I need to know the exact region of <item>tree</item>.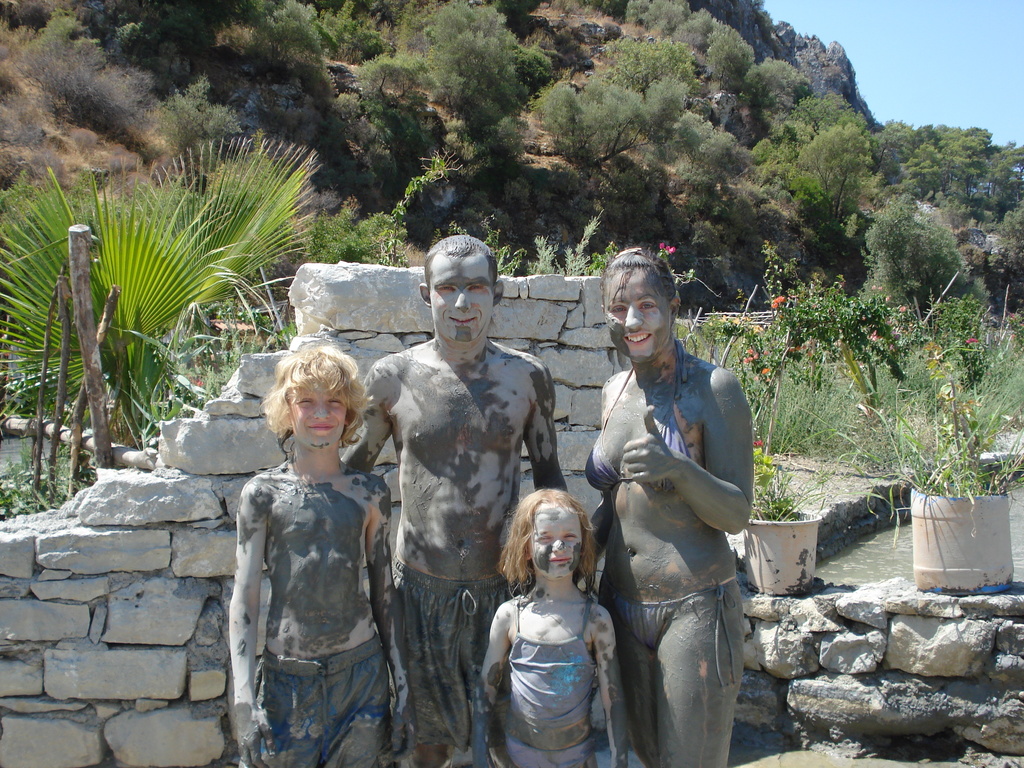
Region: <box>0,138,303,443</box>.
